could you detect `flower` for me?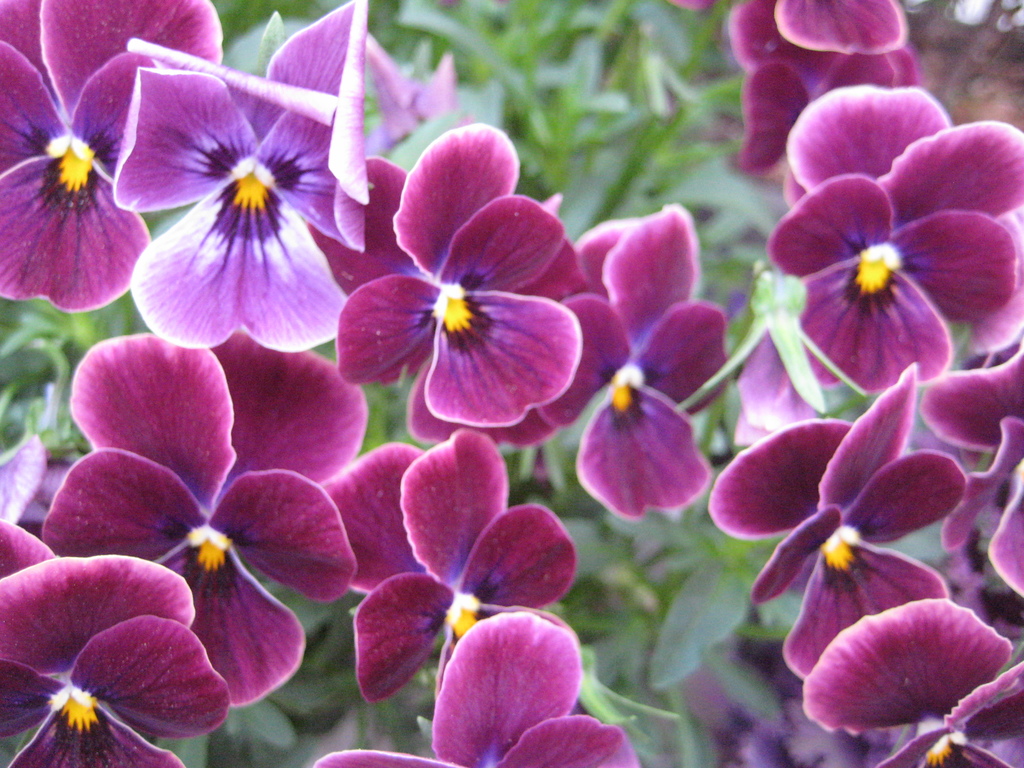
Detection result: (x1=783, y1=588, x2=1020, y2=756).
